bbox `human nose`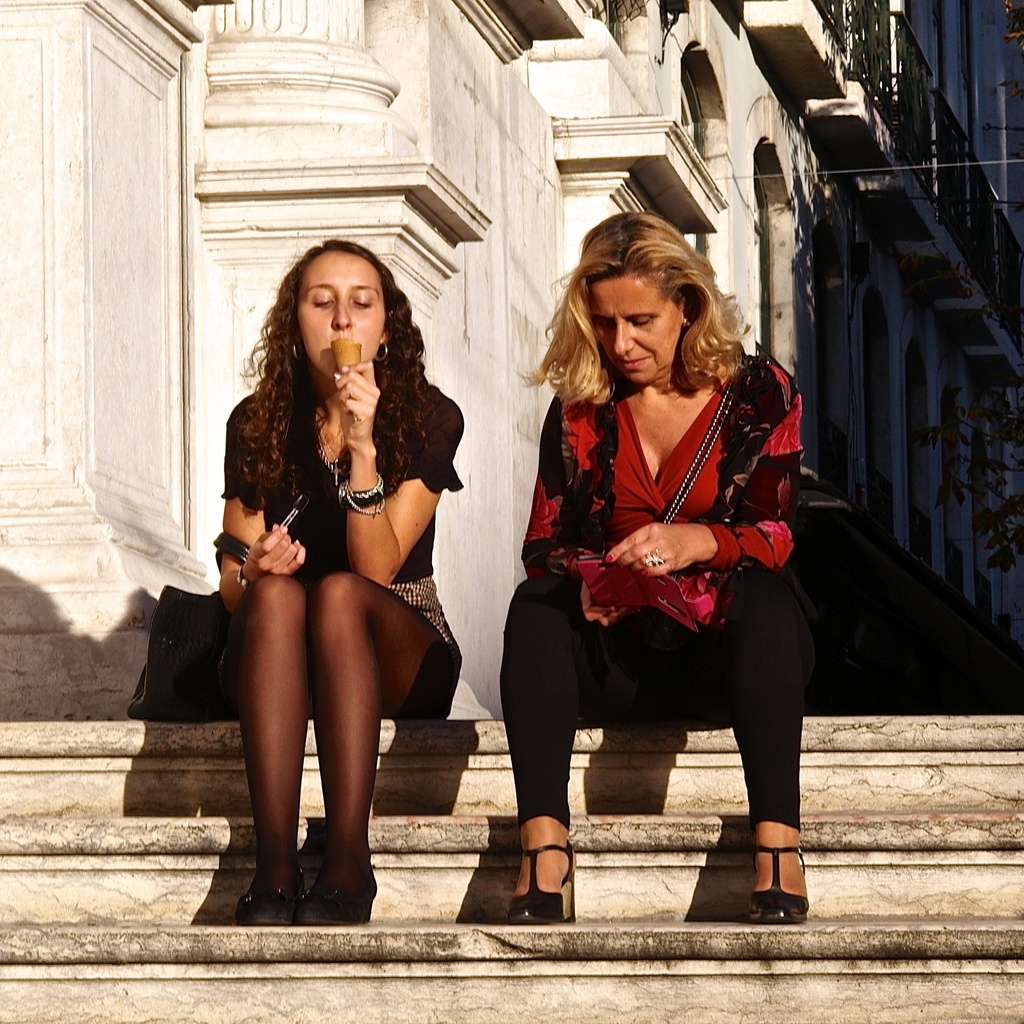
(left=612, top=319, right=634, bottom=357)
